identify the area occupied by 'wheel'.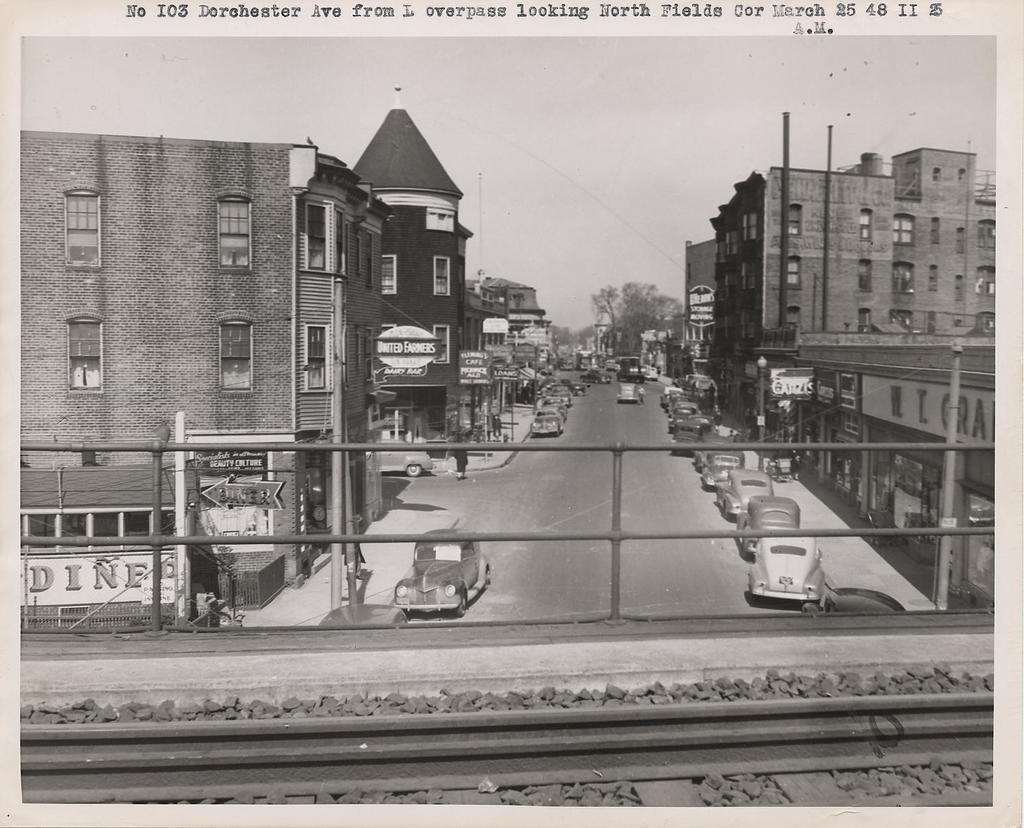
Area: 406/466/419/477.
